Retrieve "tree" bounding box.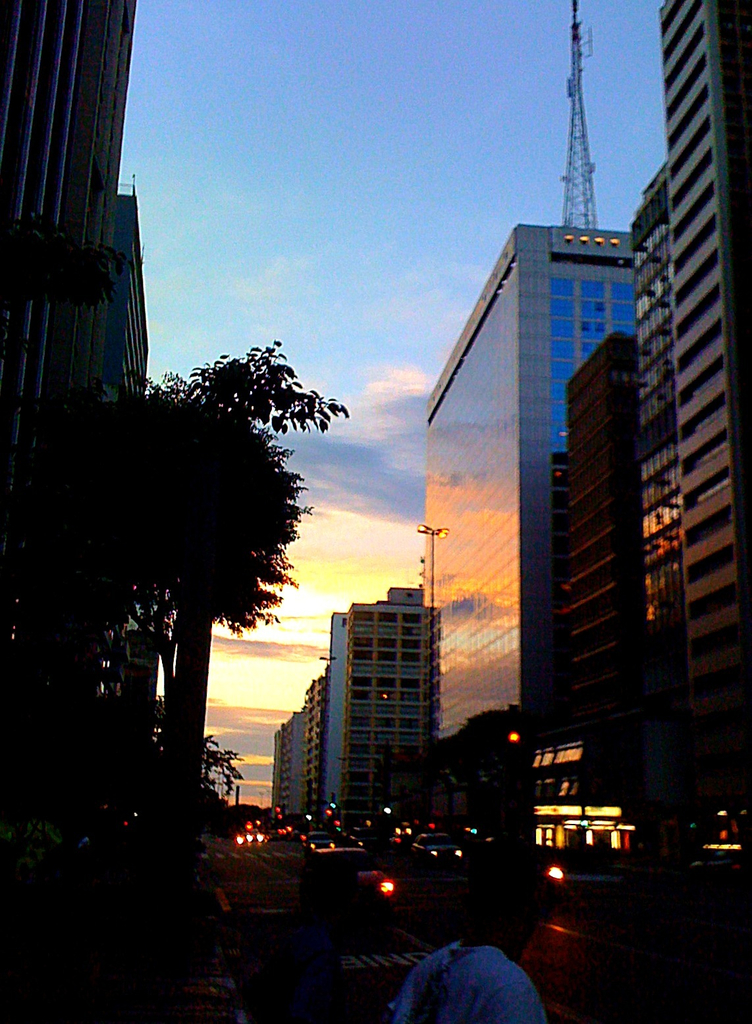
Bounding box: Rect(32, 320, 345, 828).
